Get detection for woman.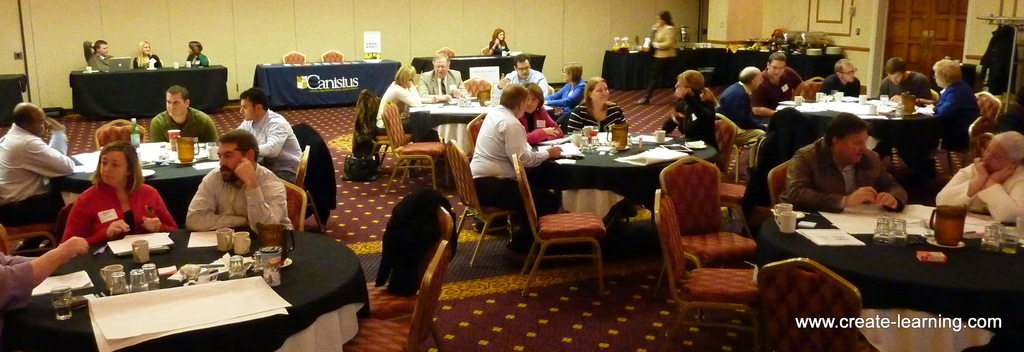
Detection: <bbox>628, 6, 680, 109</bbox>.
